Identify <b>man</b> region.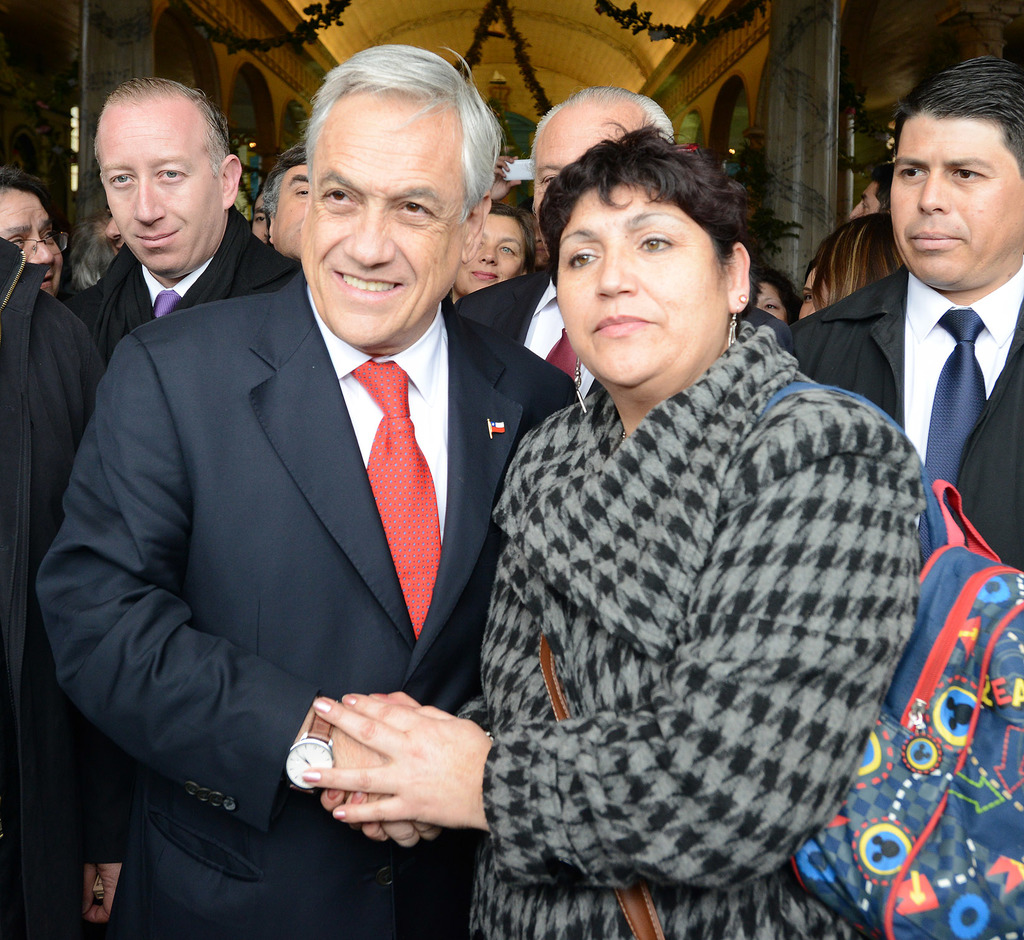
Region: <bbox>792, 63, 1023, 571</bbox>.
